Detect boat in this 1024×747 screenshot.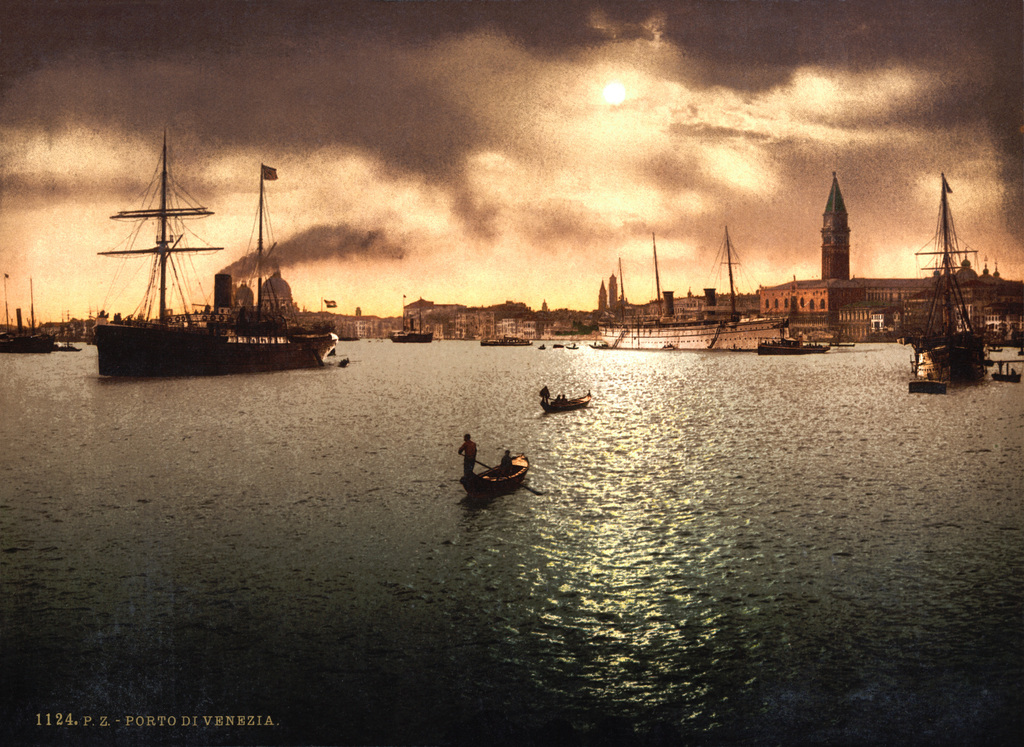
Detection: pyautogui.locateOnScreen(755, 344, 834, 352).
